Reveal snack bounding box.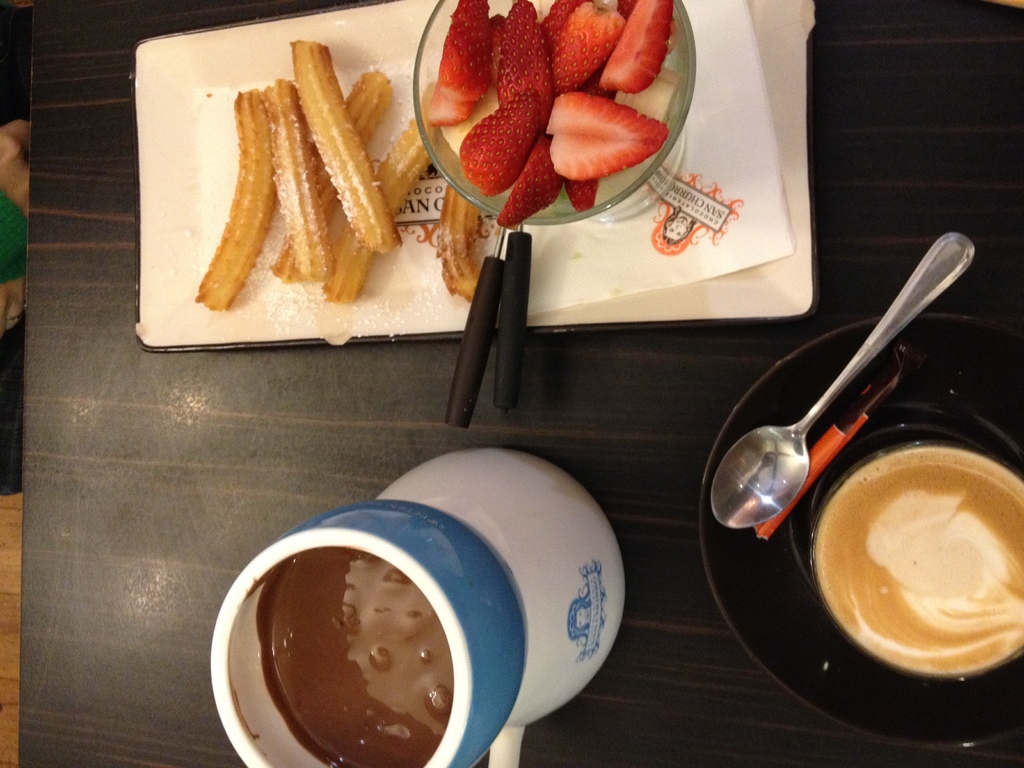
Revealed: 268:65:394:282.
